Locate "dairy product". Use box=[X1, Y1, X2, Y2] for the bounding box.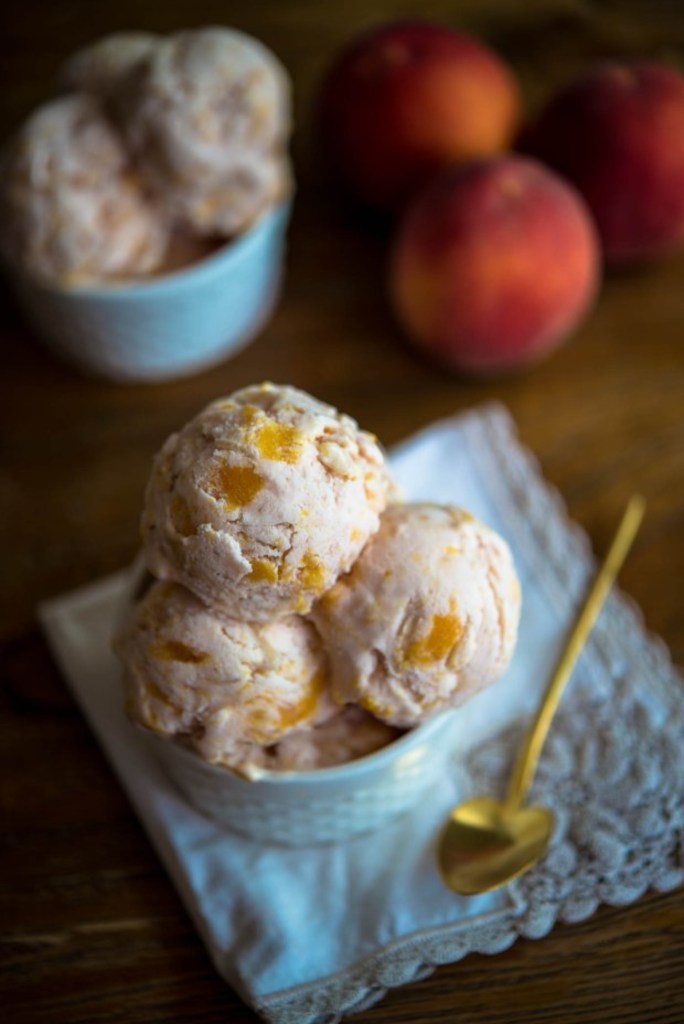
box=[150, 372, 381, 616].
